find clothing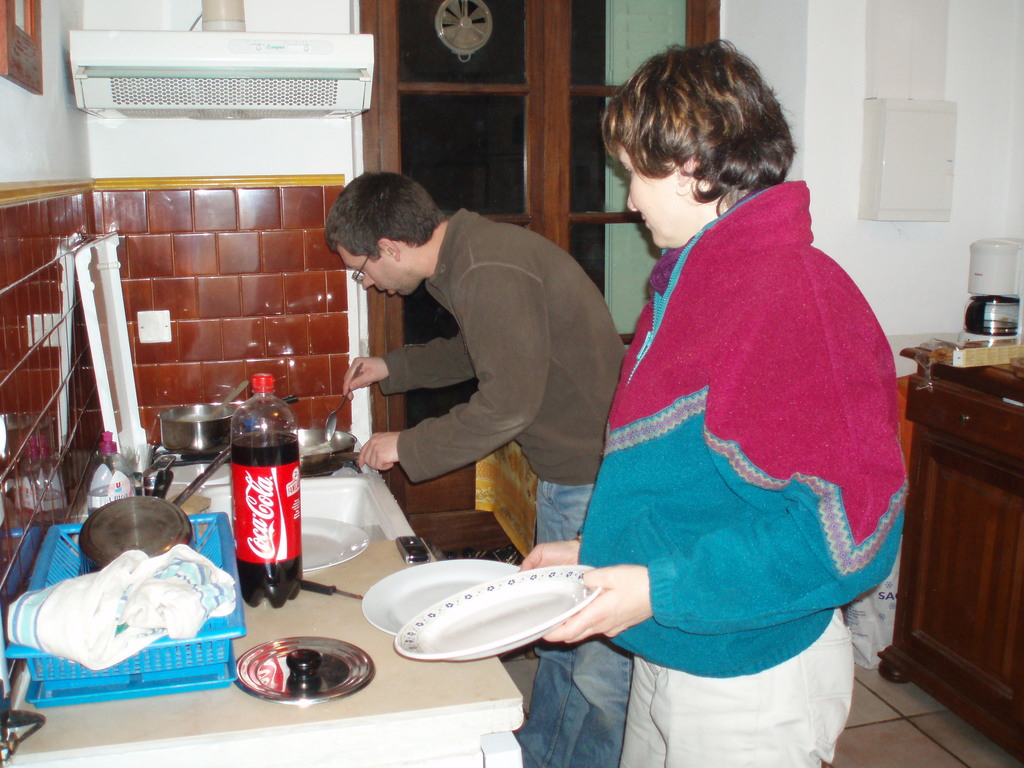
{"x1": 378, "y1": 209, "x2": 632, "y2": 767}
